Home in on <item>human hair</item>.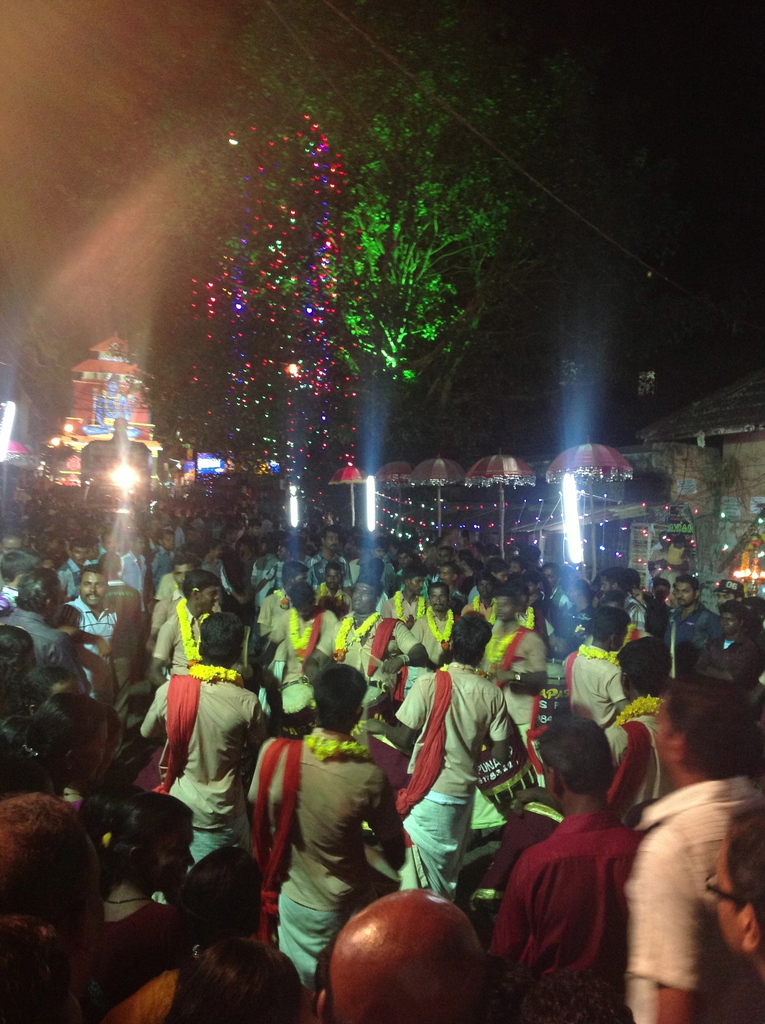
Homed in at l=79, t=561, r=109, b=588.
